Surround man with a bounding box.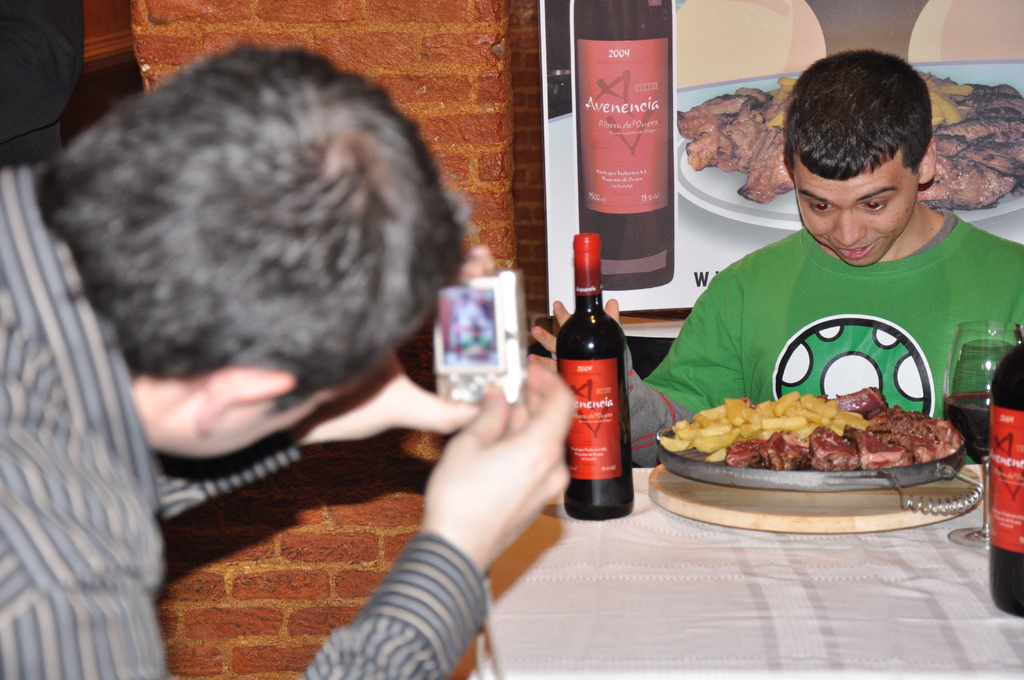
box(521, 38, 1023, 486).
